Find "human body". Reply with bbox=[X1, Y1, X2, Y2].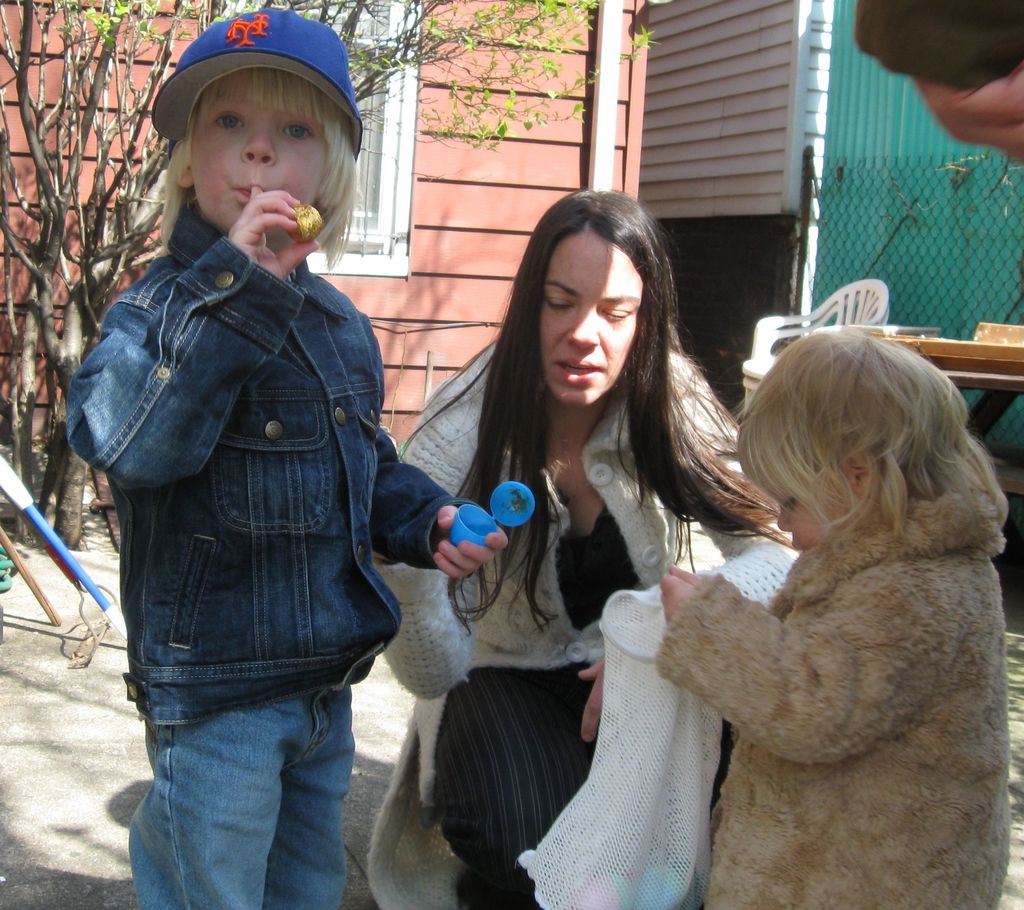
bbox=[64, 9, 507, 909].
